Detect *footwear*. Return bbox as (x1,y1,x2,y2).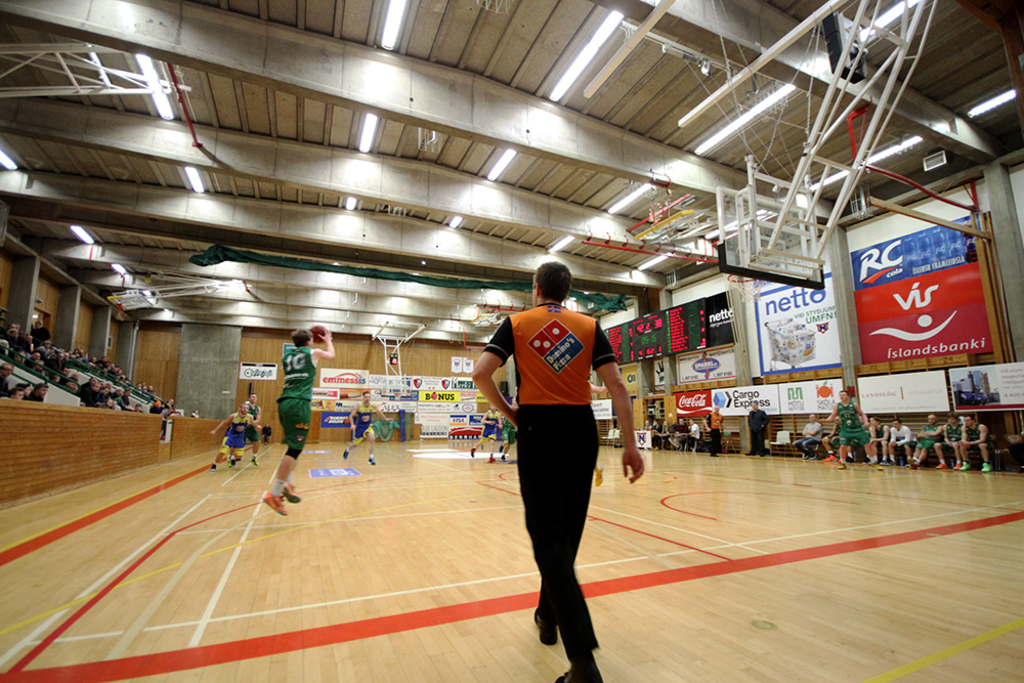
(842,464,844,471).
